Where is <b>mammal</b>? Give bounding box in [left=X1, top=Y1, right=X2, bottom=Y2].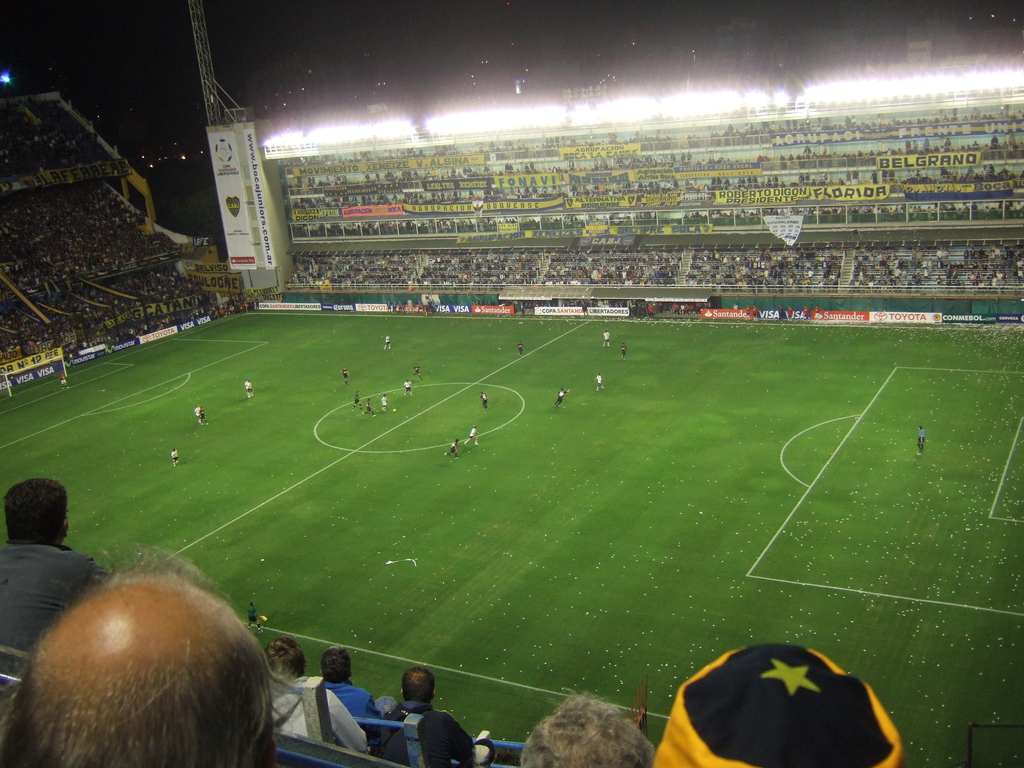
[left=915, top=426, right=926, bottom=456].
